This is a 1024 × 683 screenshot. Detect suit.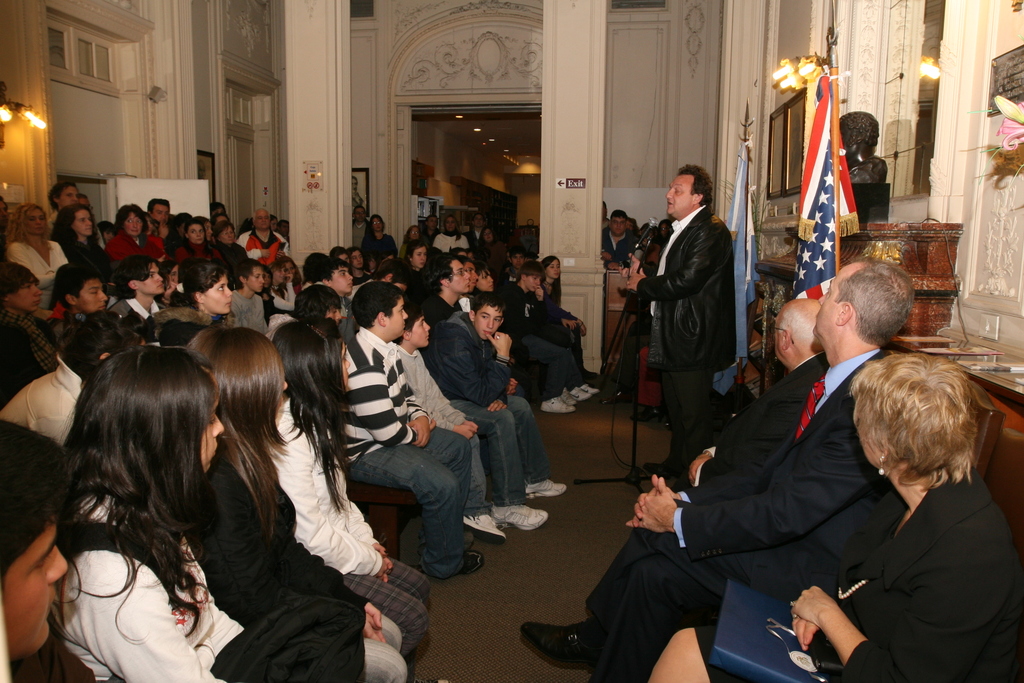
584, 350, 896, 682.
